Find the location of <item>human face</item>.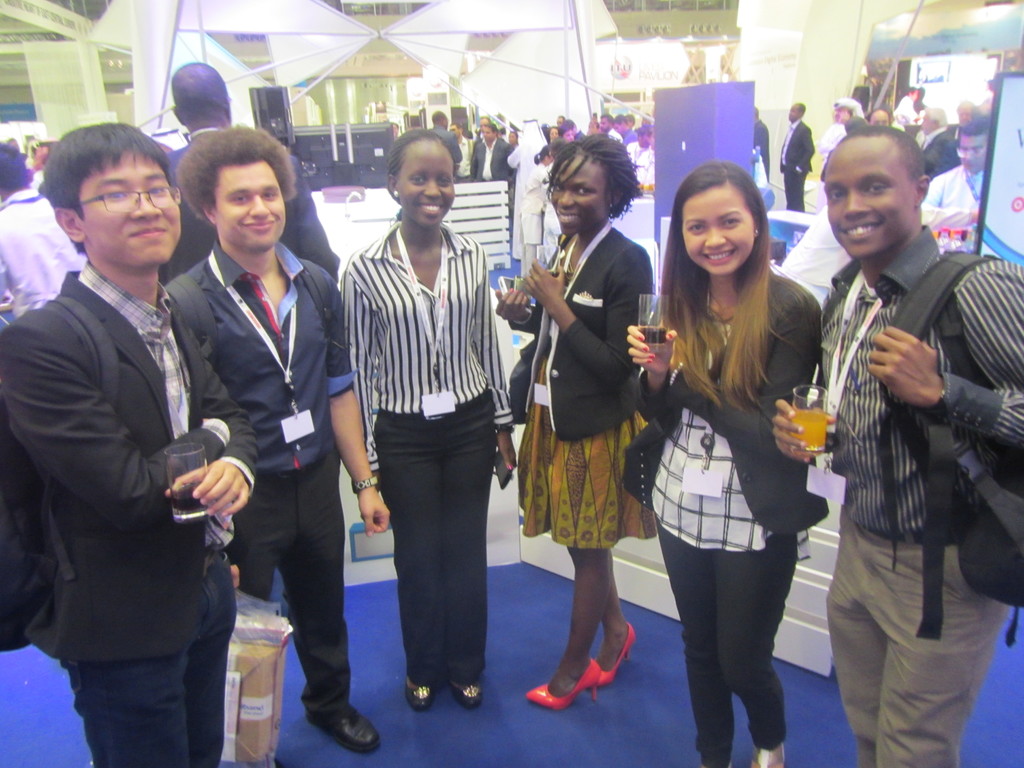
Location: crop(219, 161, 287, 254).
